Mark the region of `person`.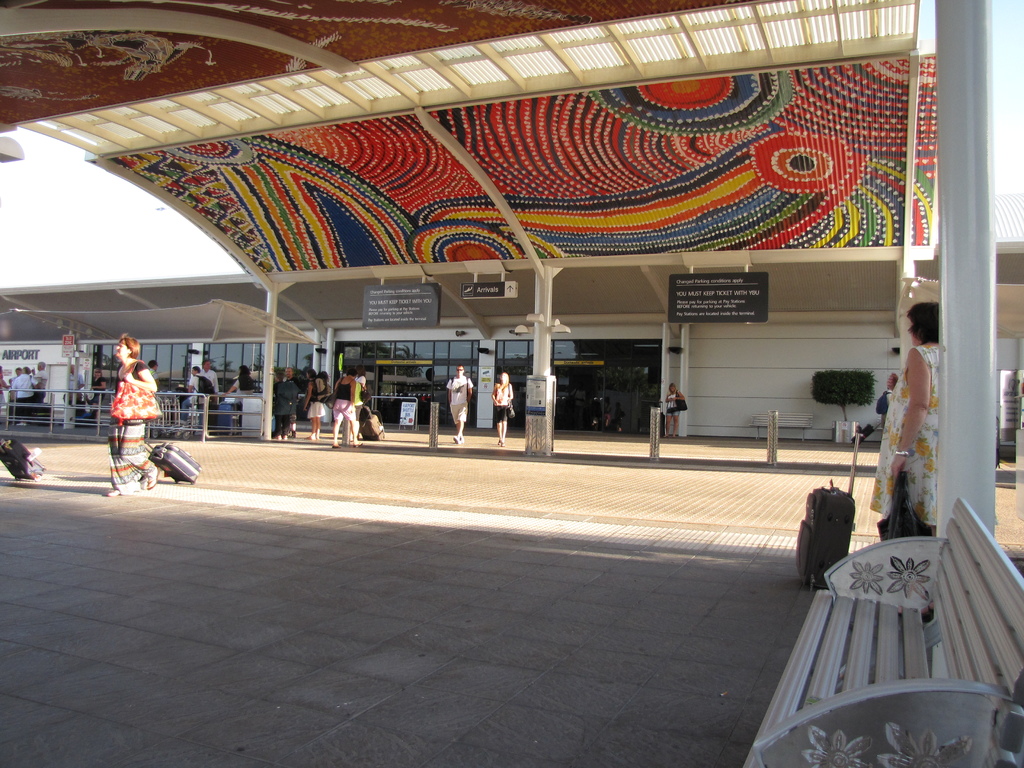
Region: [880,298,942,538].
